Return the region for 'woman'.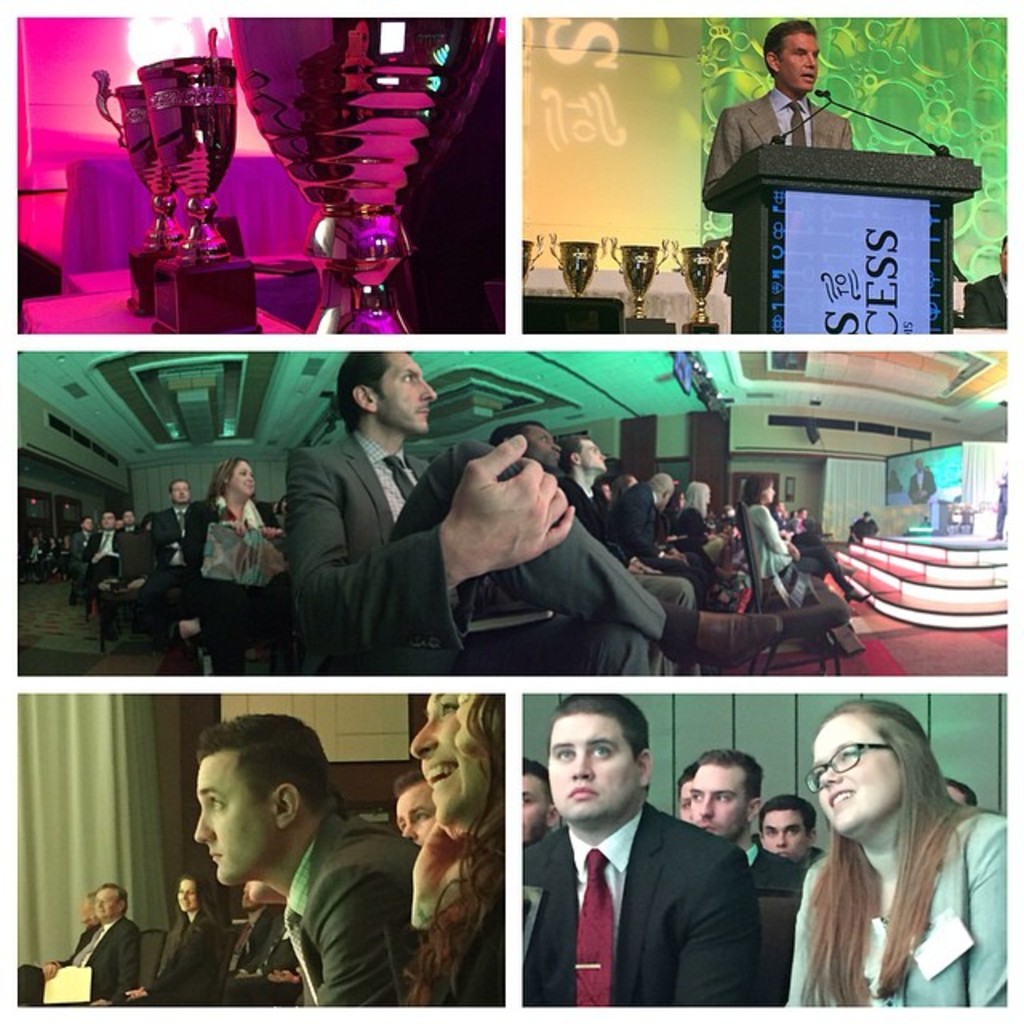
[787,712,979,1014].
